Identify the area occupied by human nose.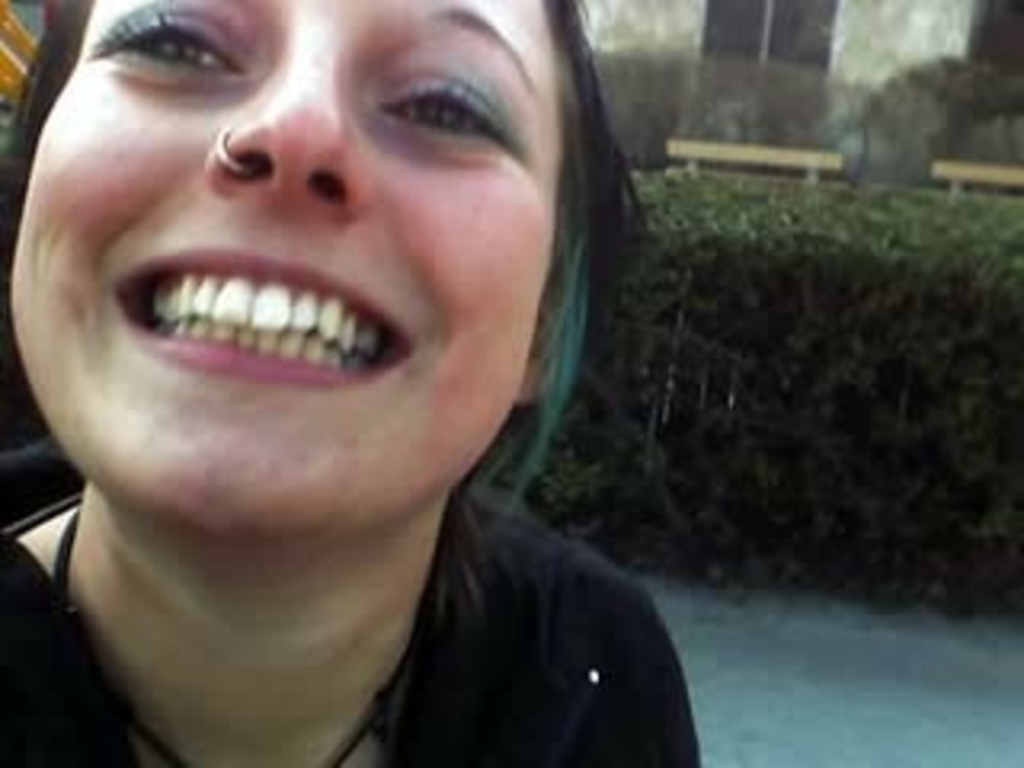
Area: detection(198, 29, 378, 227).
